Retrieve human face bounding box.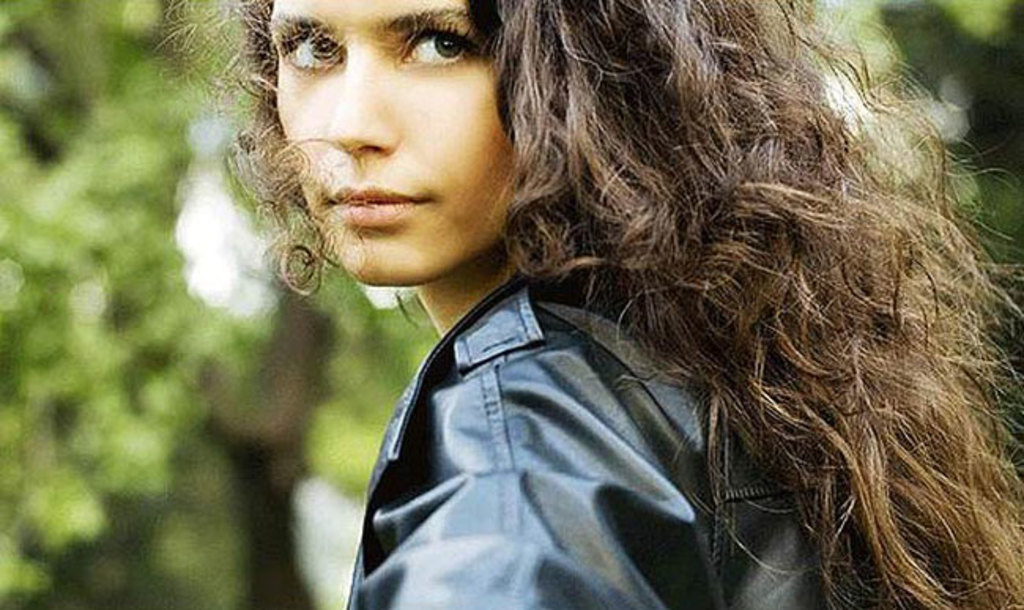
Bounding box: (left=269, top=0, right=518, bottom=301).
